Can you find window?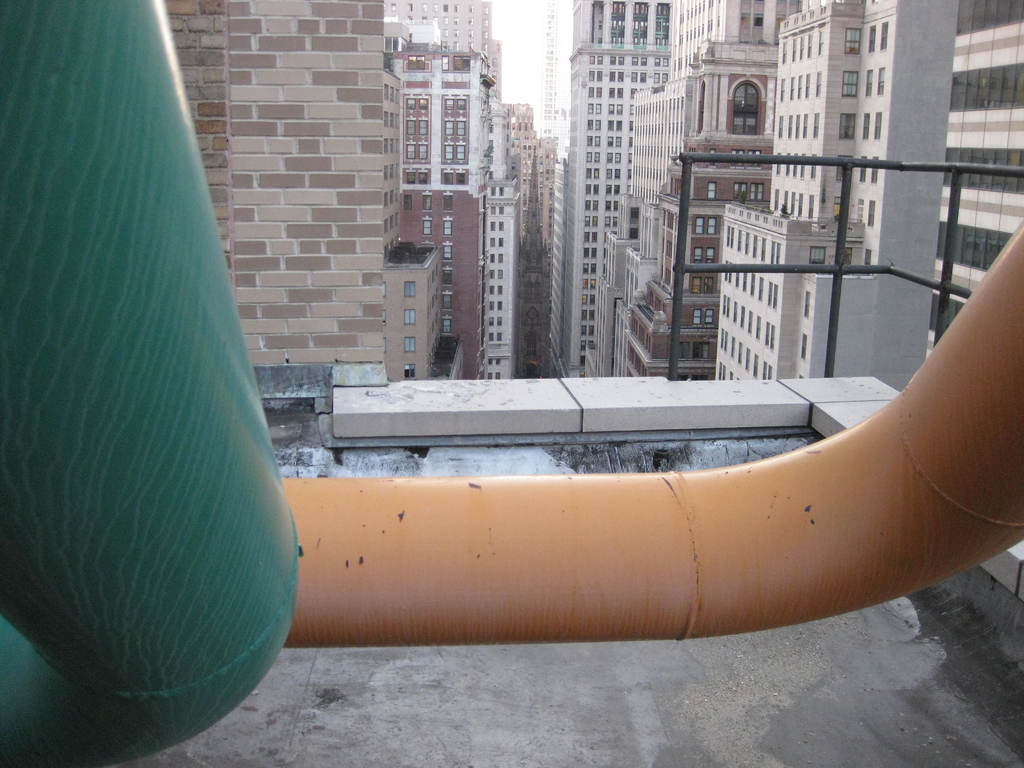
Yes, bounding box: <bbox>442, 244, 451, 260</bbox>.
